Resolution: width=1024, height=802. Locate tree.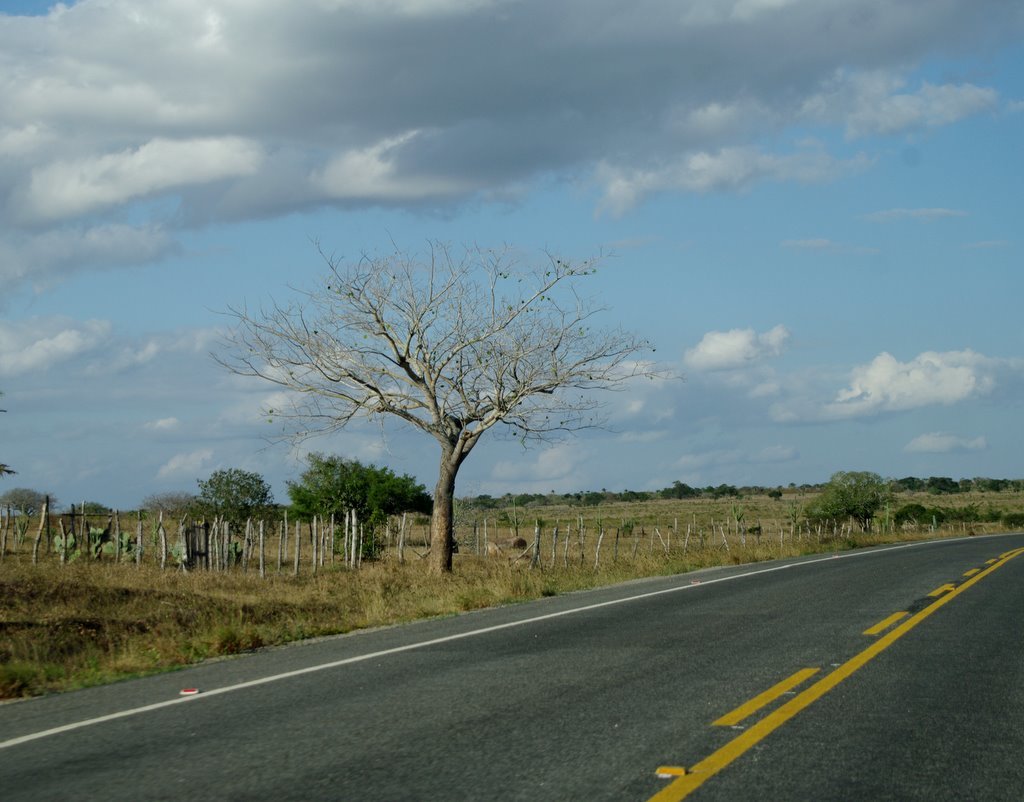
180:462:284:560.
